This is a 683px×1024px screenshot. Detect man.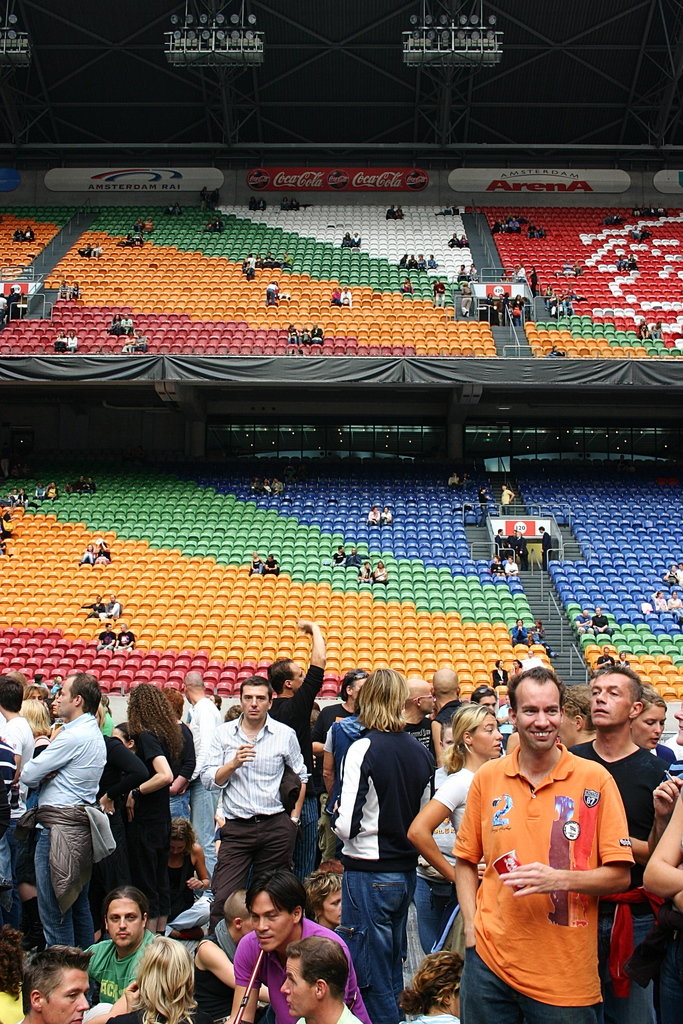
(left=354, top=561, right=376, bottom=586).
